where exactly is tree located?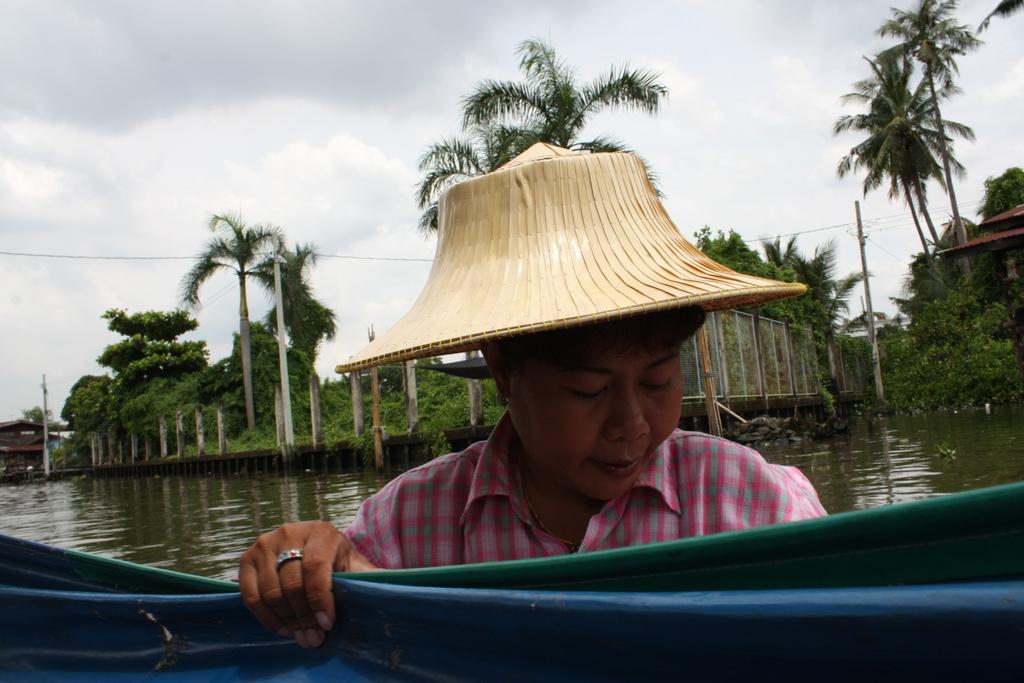
Its bounding box is bbox=(396, 45, 693, 219).
